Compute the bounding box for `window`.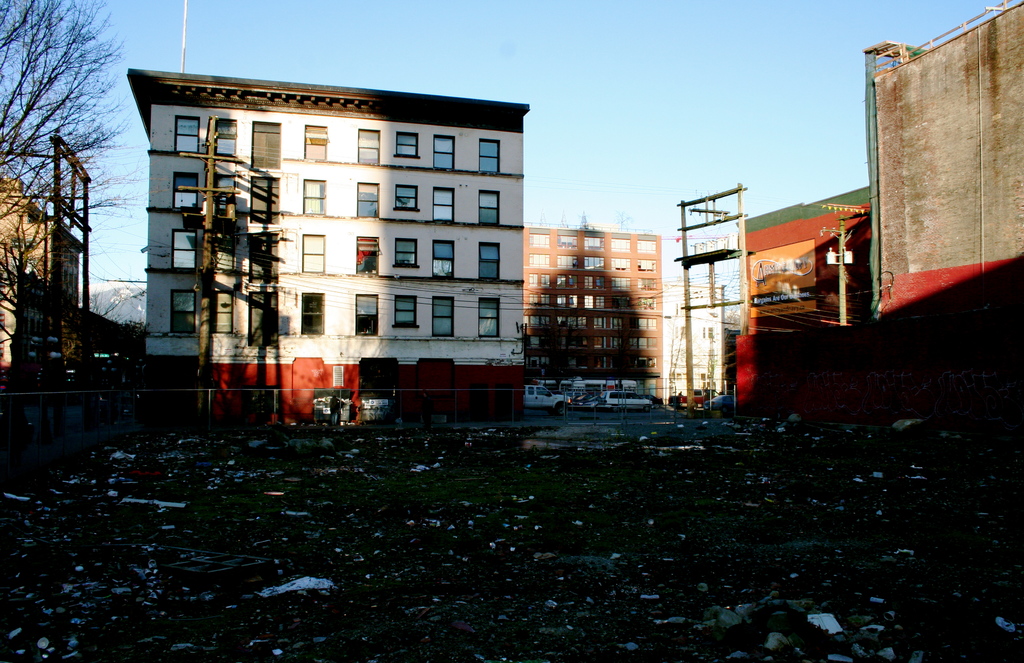
Rect(306, 124, 328, 163).
